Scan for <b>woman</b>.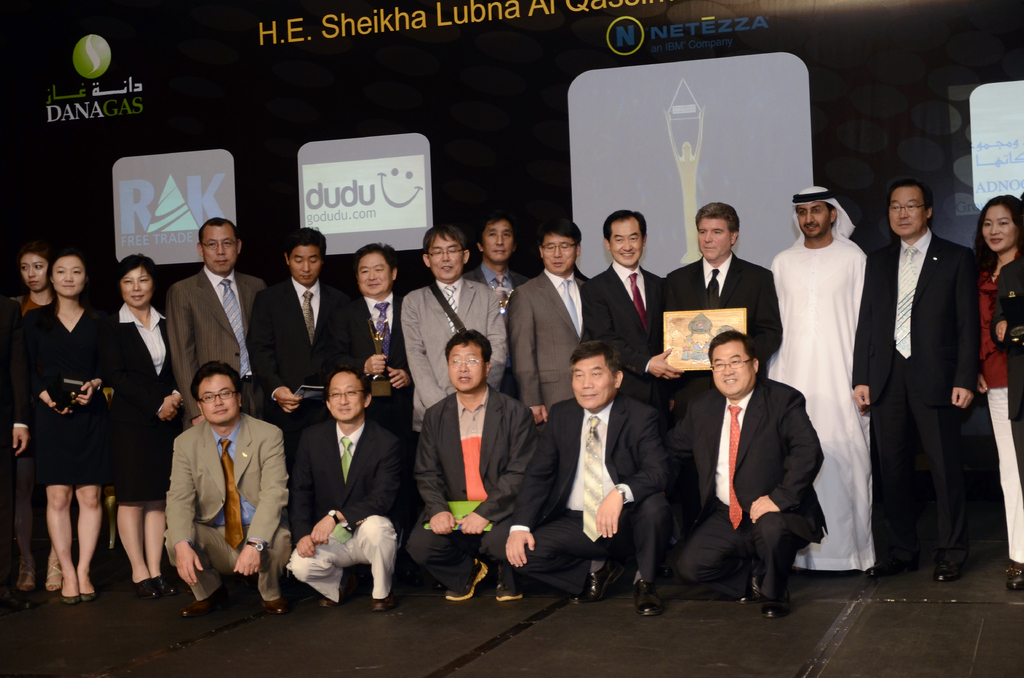
Scan result: box(4, 246, 66, 446).
